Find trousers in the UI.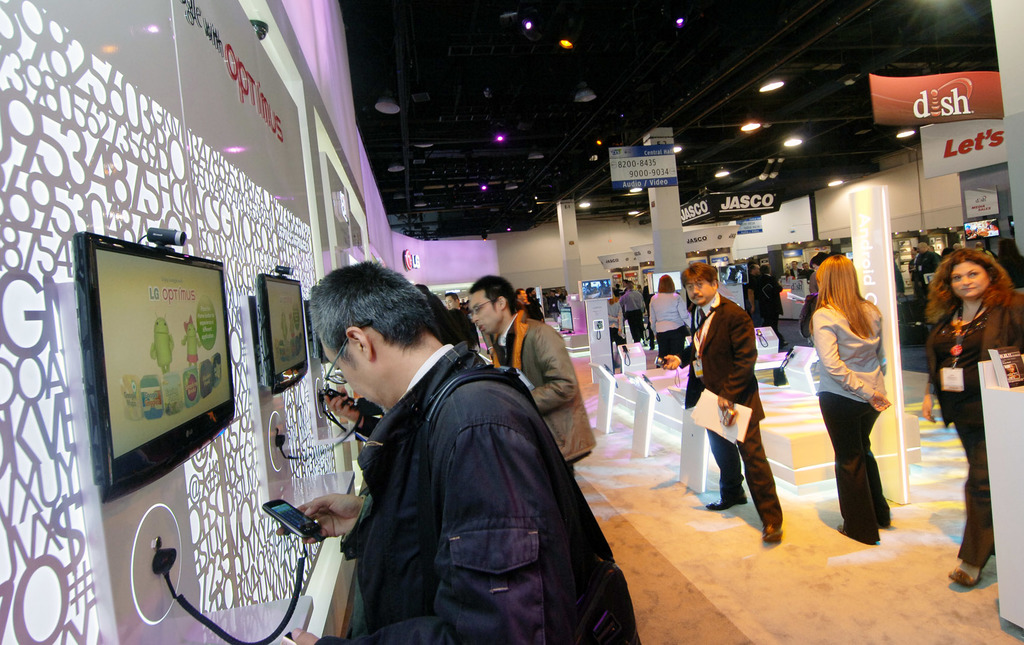
UI element at [x1=628, y1=318, x2=645, y2=343].
